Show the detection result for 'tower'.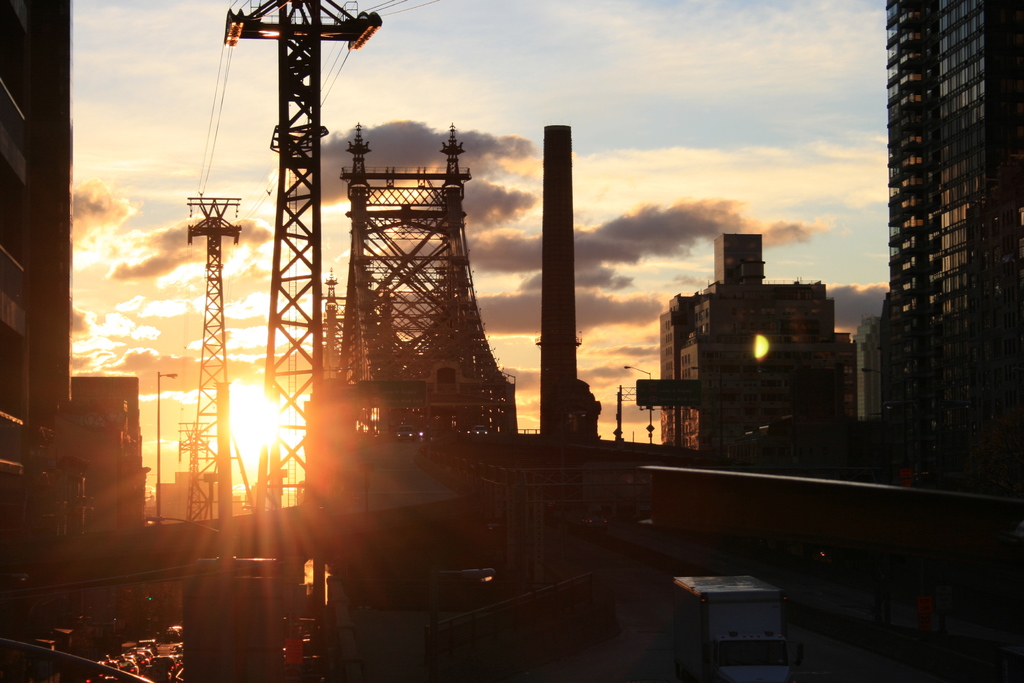
left=321, top=113, right=519, bottom=435.
